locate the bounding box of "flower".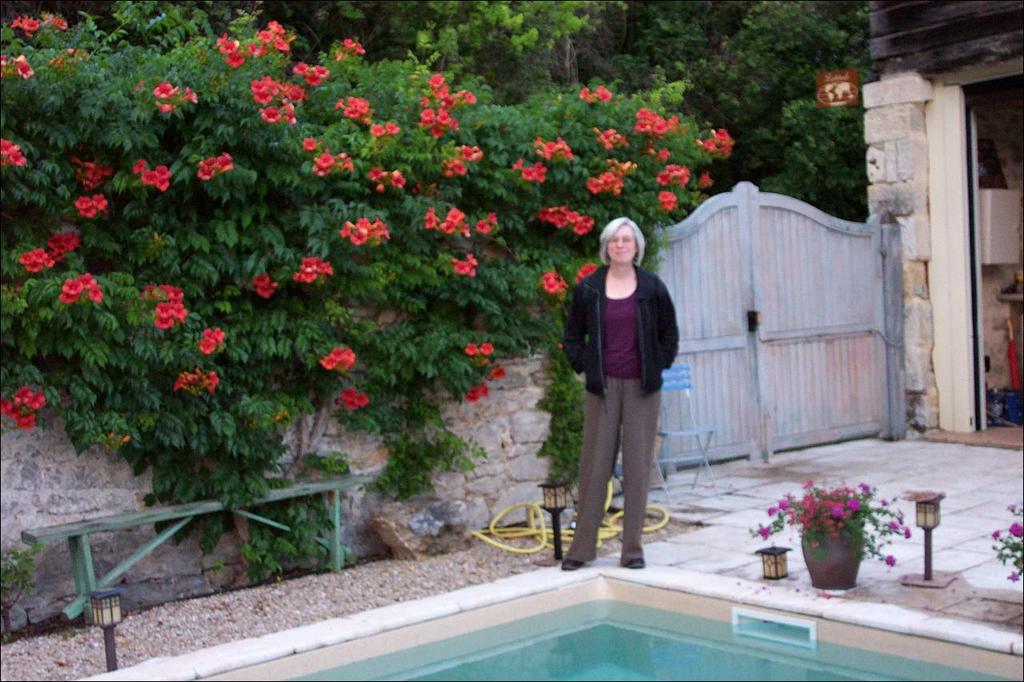
Bounding box: detection(198, 159, 214, 171).
